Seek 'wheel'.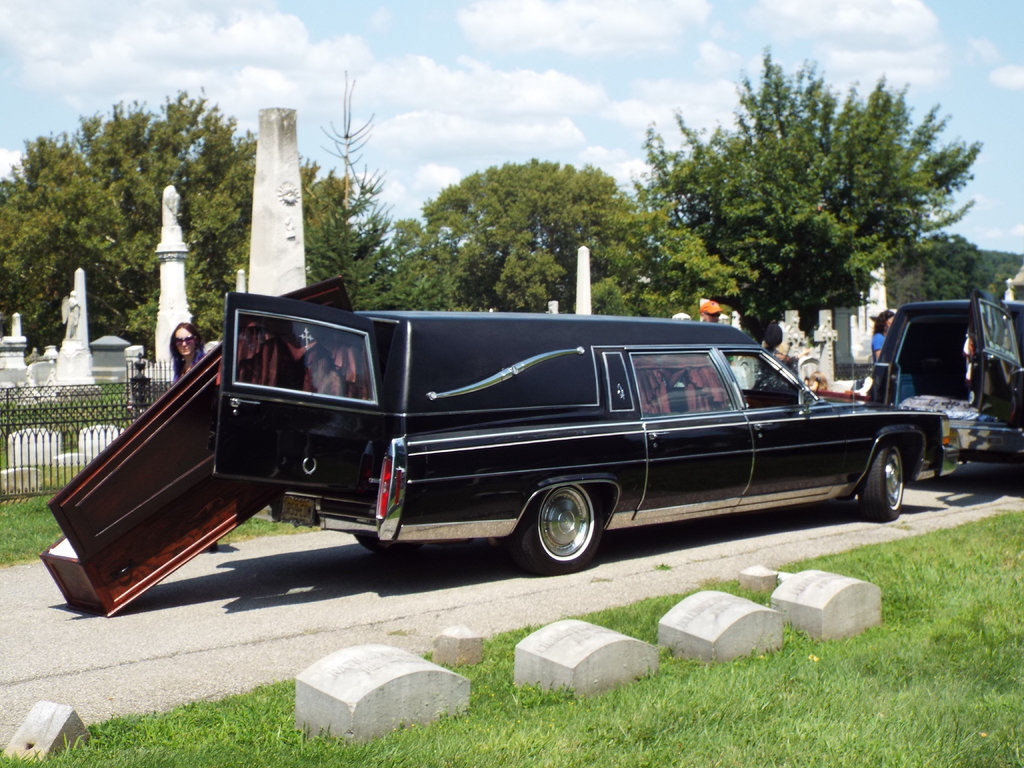
crop(852, 442, 908, 524).
